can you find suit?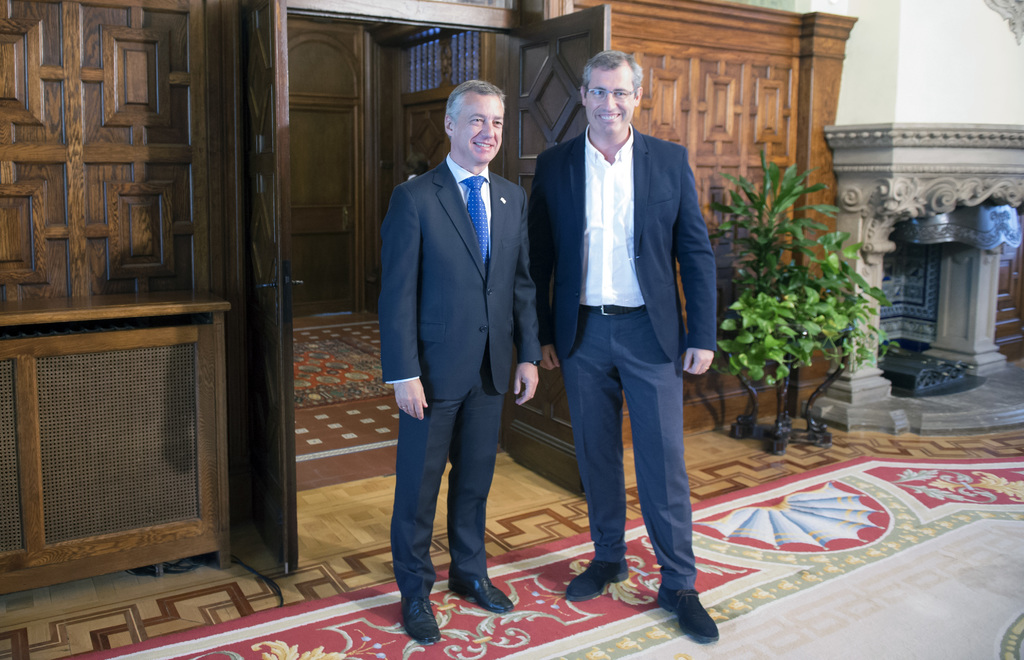
Yes, bounding box: BBox(525, 122, 723, 600).
